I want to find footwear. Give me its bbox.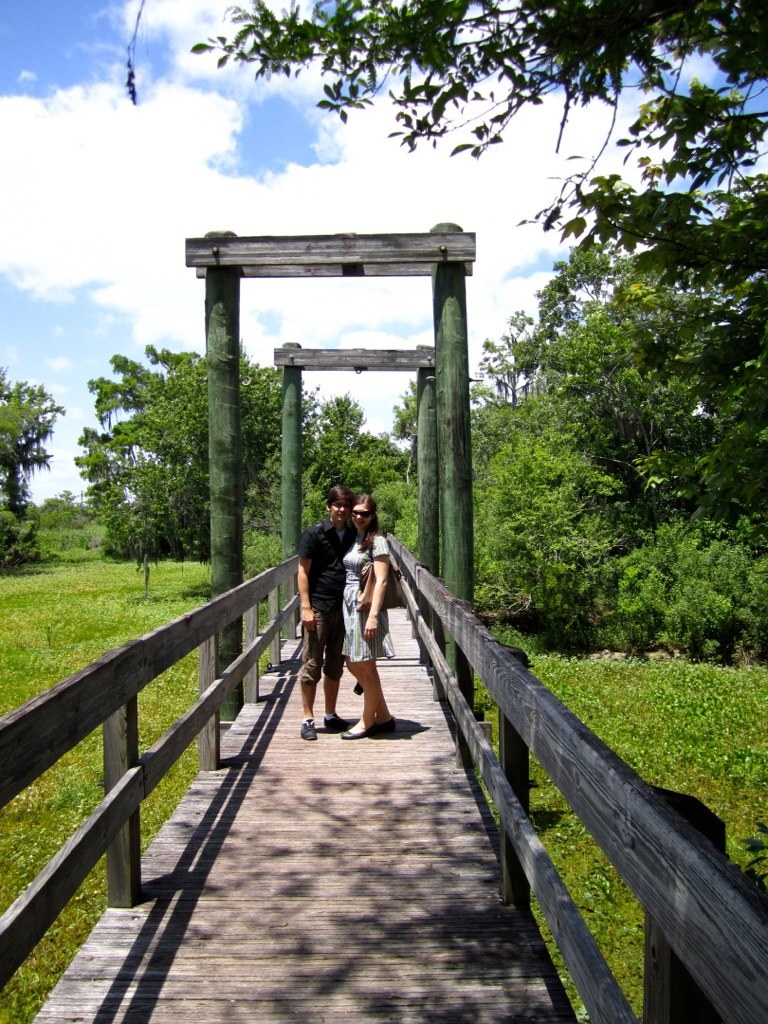
bbox=[377, 716, 393, 730].
